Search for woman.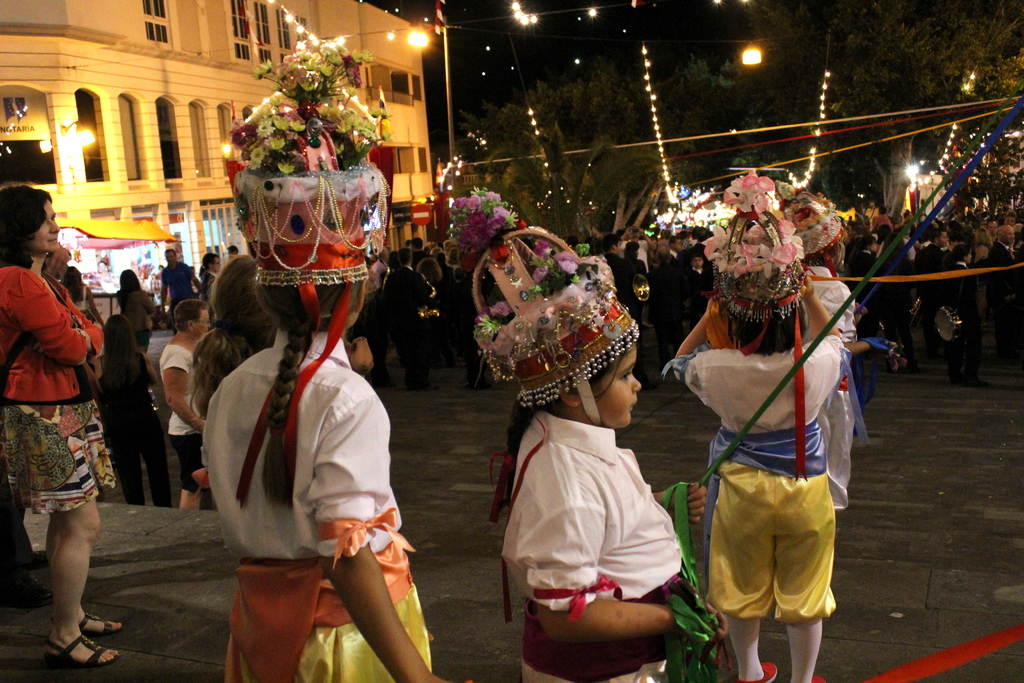
Found at bbox=[161, 297, 216, 508].
